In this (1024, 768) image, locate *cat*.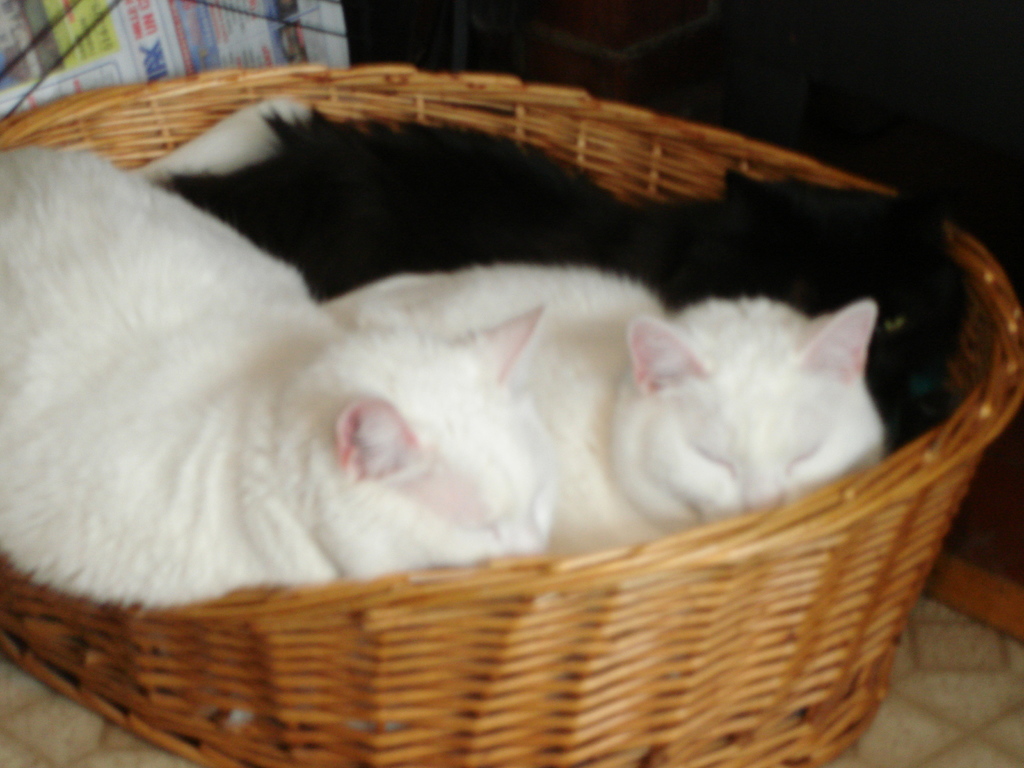
Bounding box: 0 148 557 595.
